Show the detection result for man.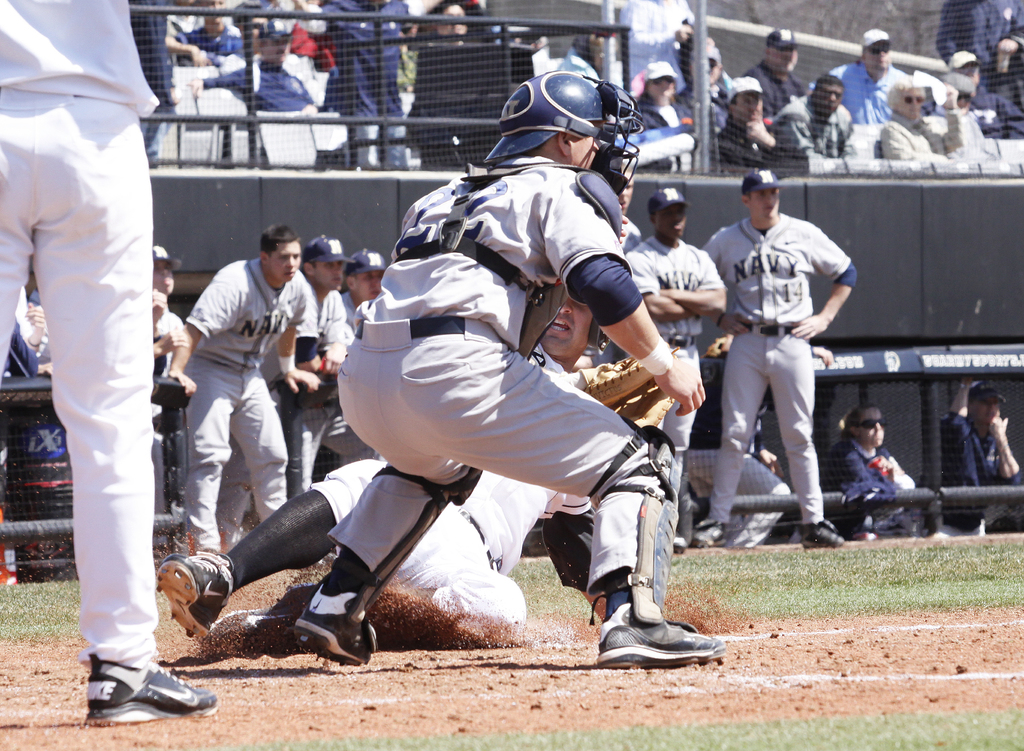
<box>624,186,729,549</box>.
